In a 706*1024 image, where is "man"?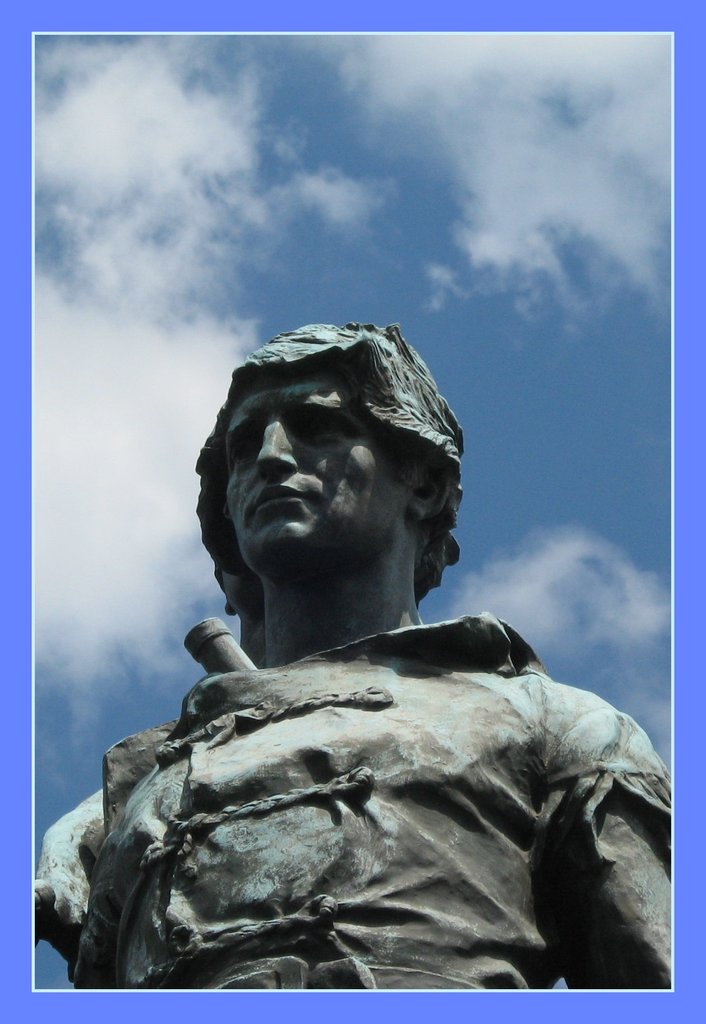
106, 289, 627, 1000.
